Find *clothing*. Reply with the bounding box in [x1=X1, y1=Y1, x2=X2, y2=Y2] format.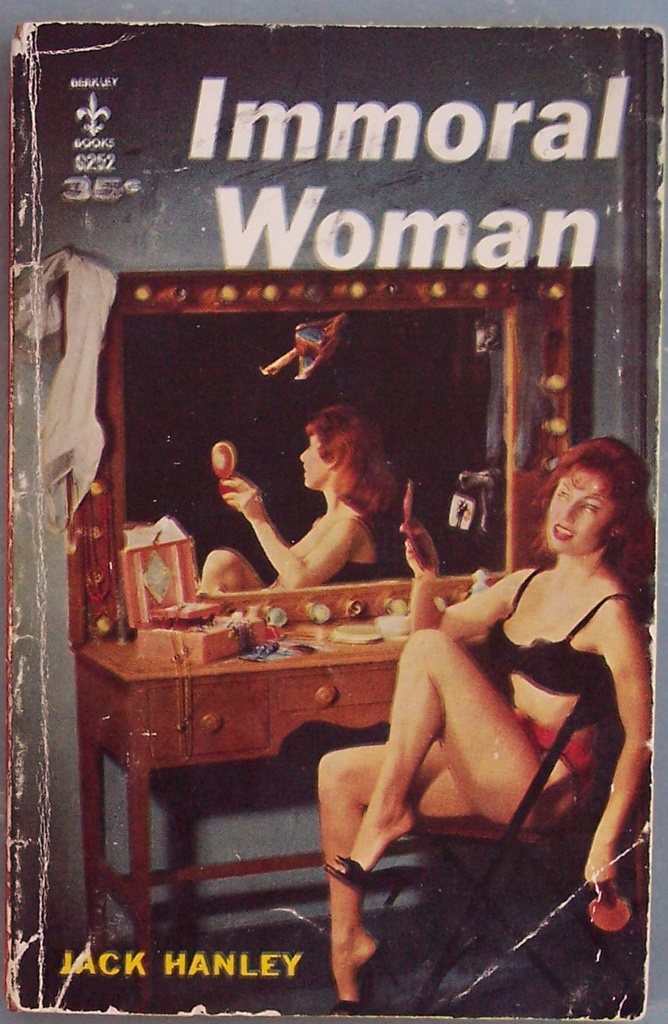
[x1=489, y1=563, x2=633, y2=694].
